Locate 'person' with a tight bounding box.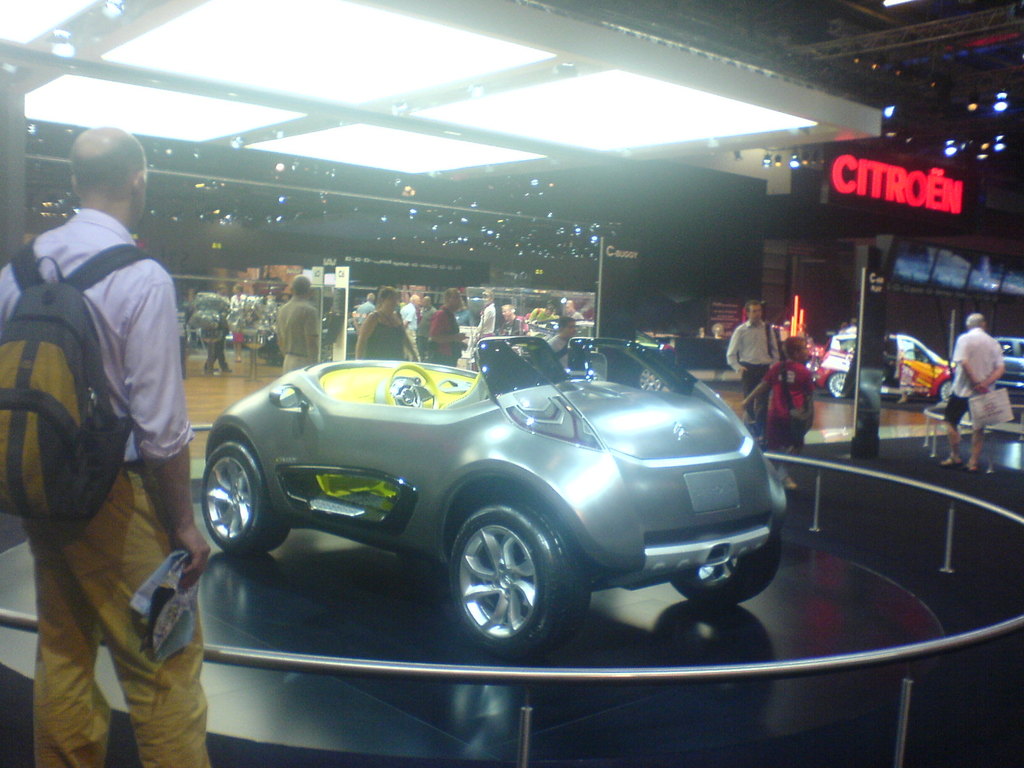
left=562, top=298, right=582, bottom=320.
